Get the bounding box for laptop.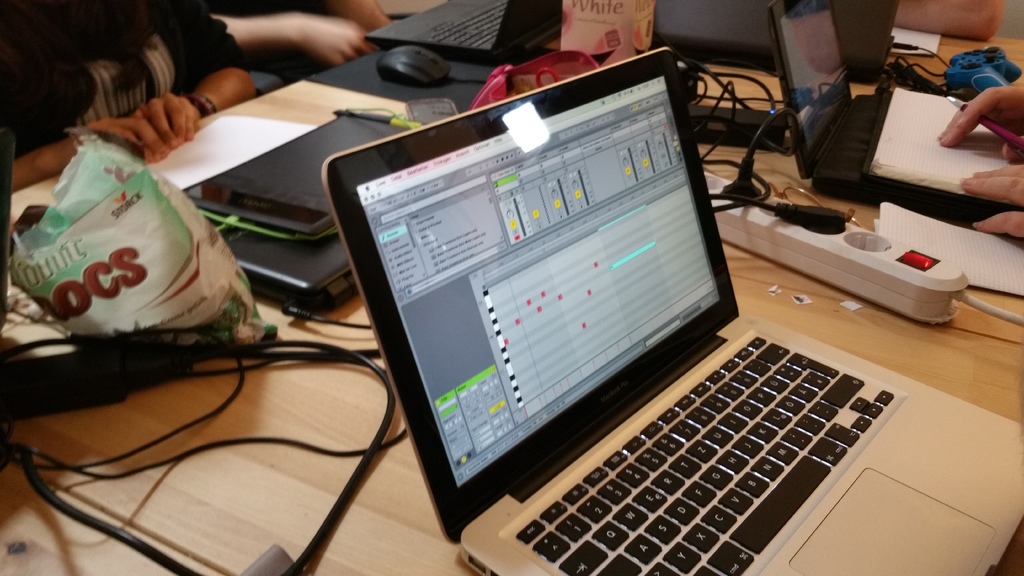
361,0,563,61.
